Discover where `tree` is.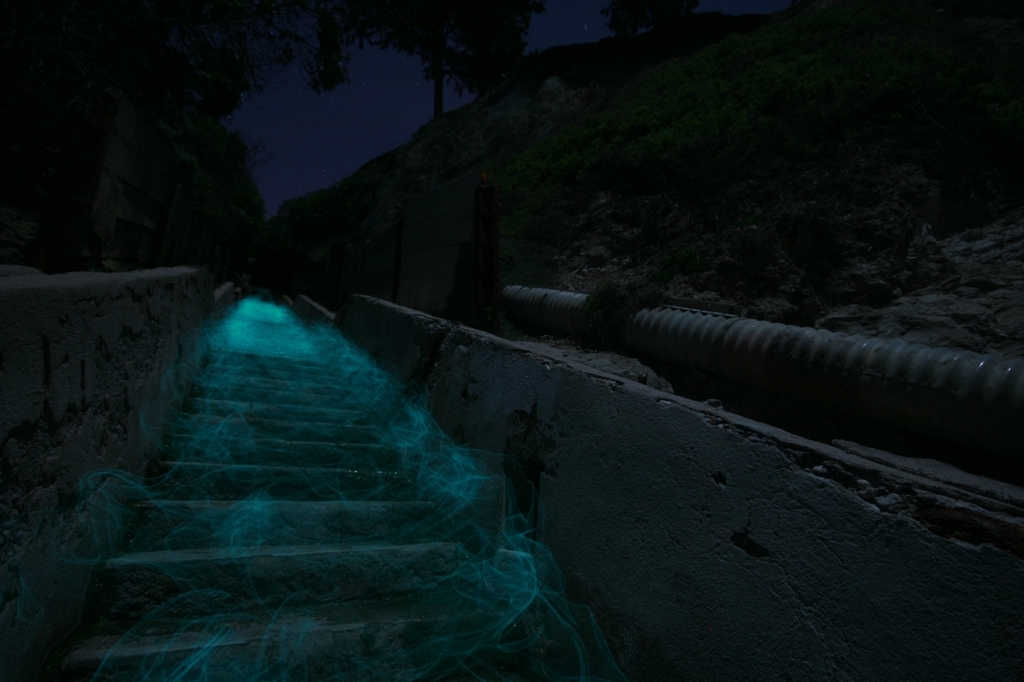
Discovered at 300:4:554:117.
